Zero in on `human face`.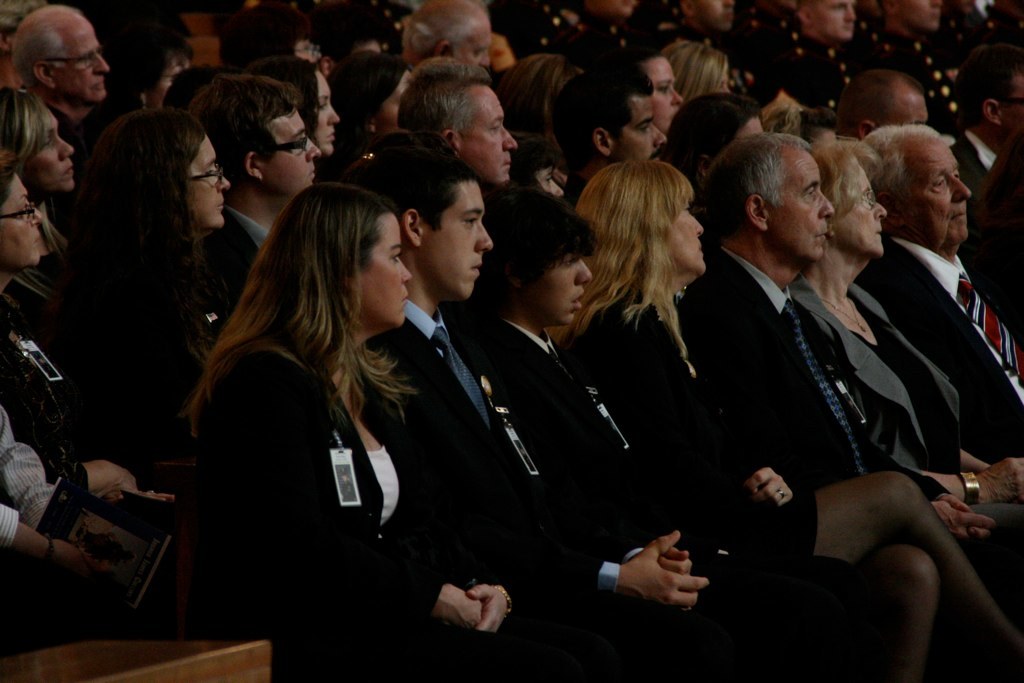
Zeroed in: Rect(318, 76, 339, 150).
